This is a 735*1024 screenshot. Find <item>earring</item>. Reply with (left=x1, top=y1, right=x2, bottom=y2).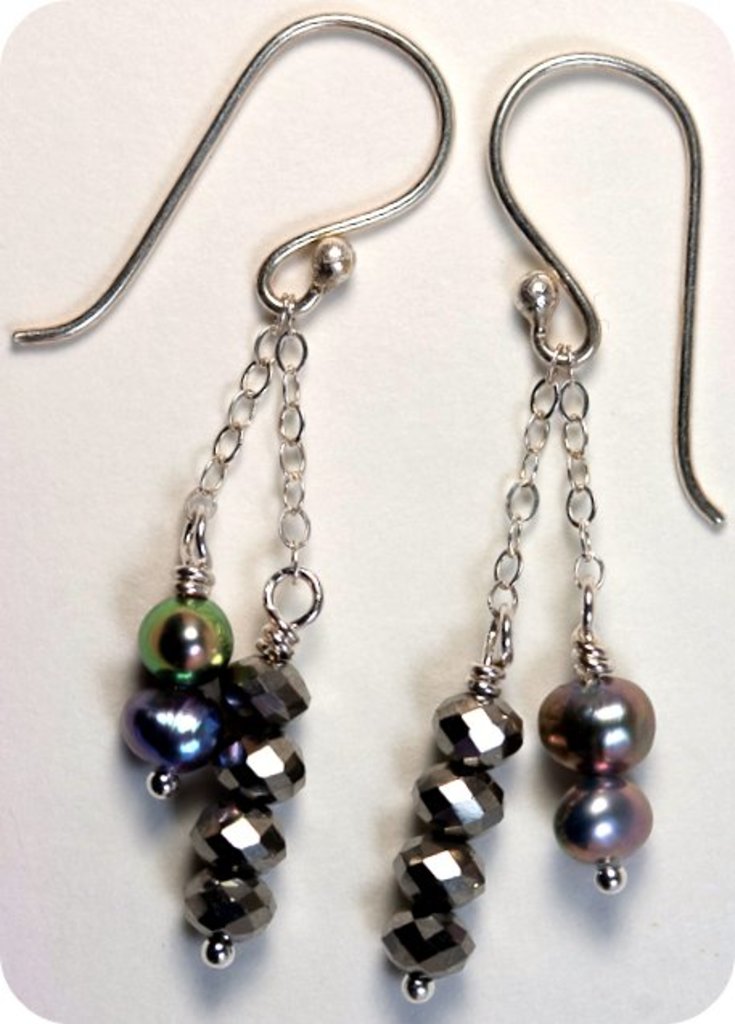
(left=0, top=13, right=460, bottom=968).
